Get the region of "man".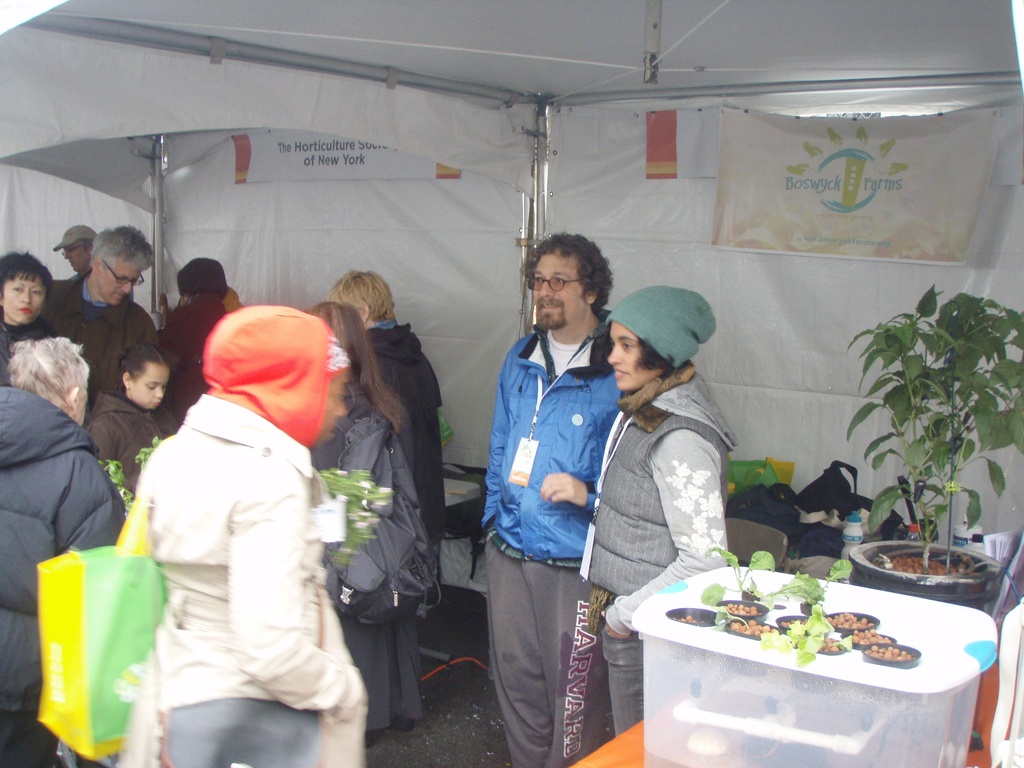
x1=37, y1=220, x2=156, y2=391.
